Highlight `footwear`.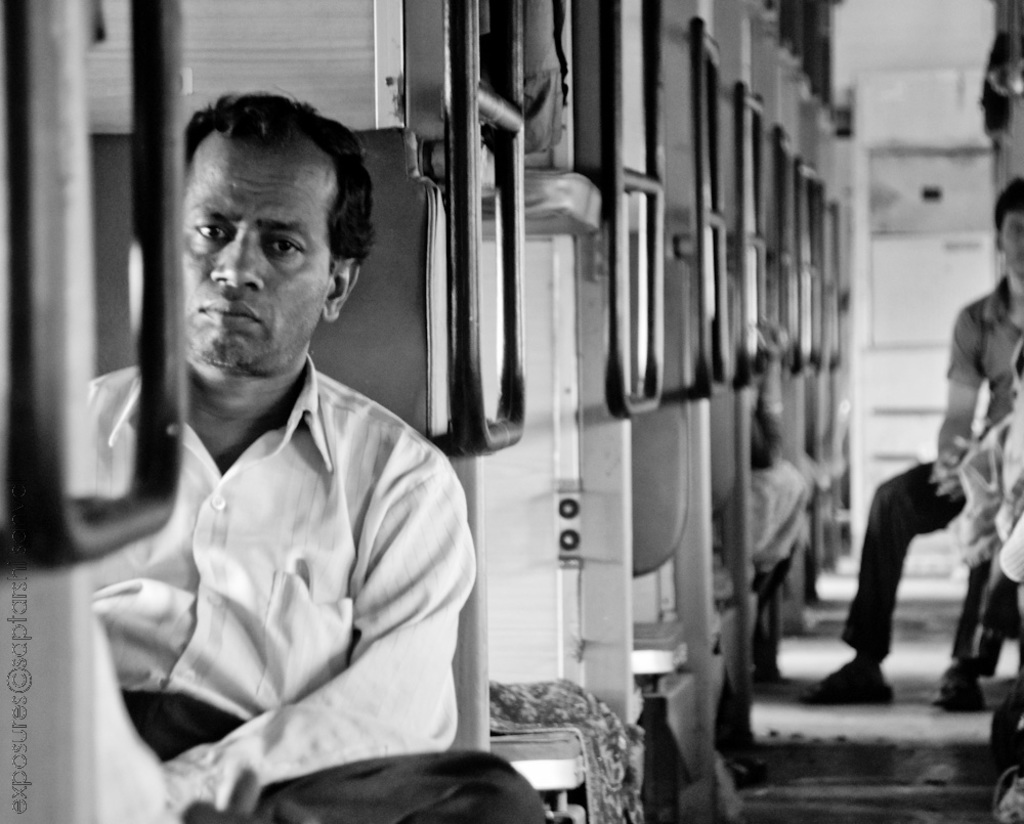
Highlighted region: bbox=[937, 660, 977, 711].
